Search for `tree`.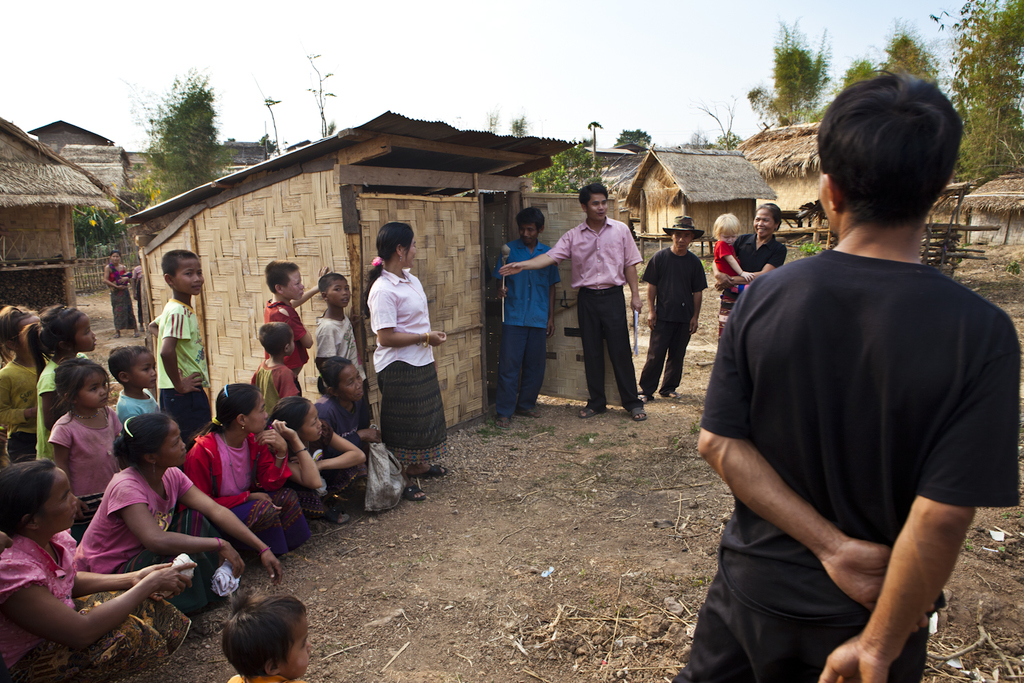
Found at (x1=734, y1=5, x2=839, y2=132).
